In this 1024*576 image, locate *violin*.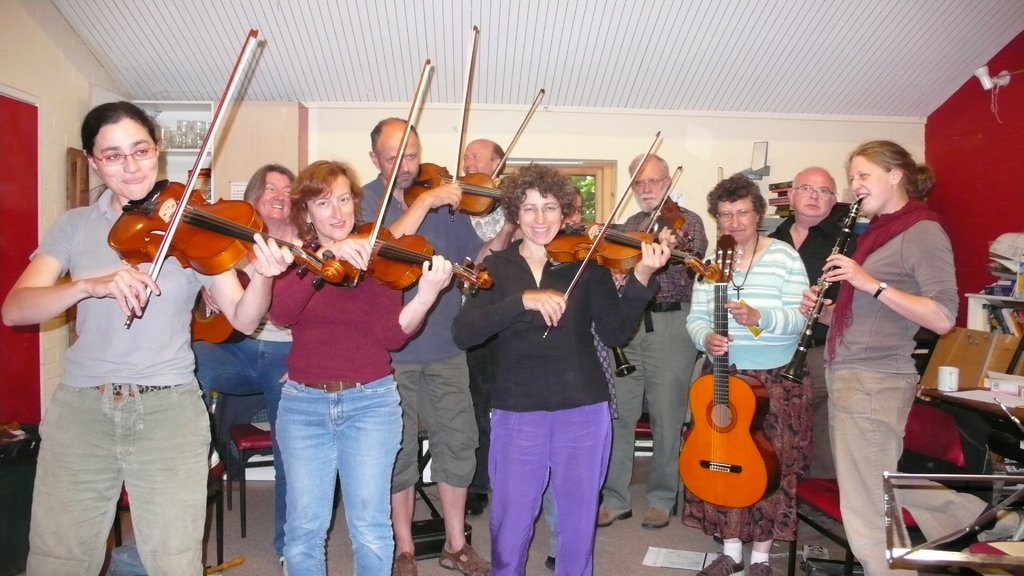
Bounding box: left=184, top=259, right=273, bottom=343.
